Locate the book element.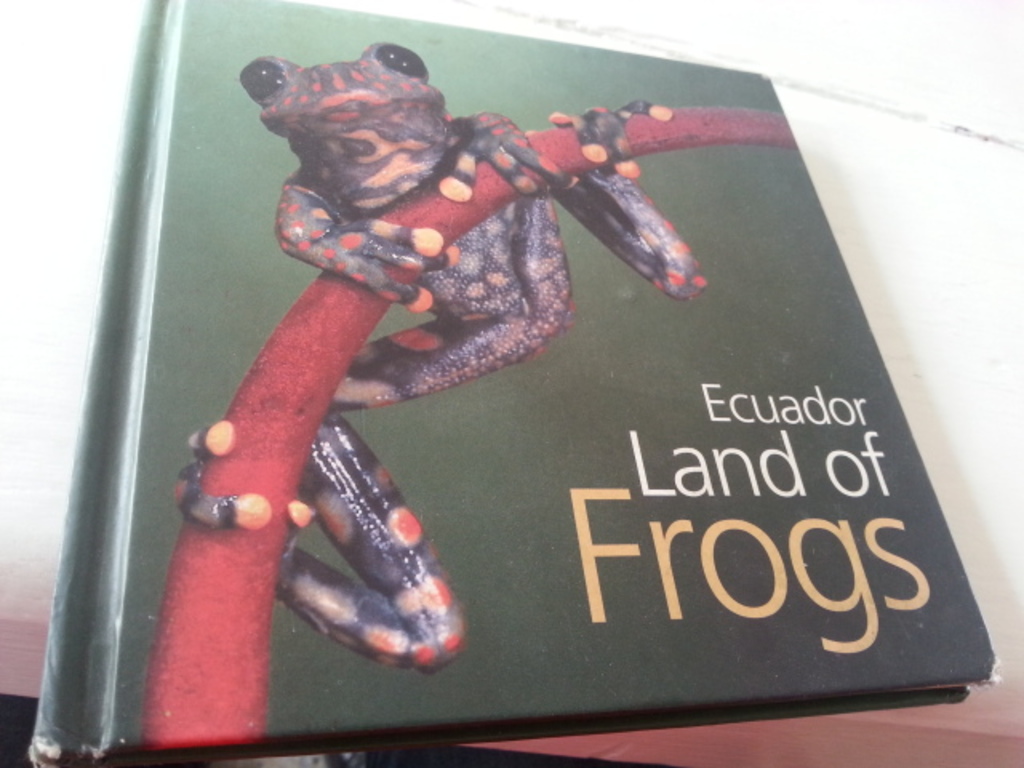
Element bbox: detection(24, 0, 997, 766).
